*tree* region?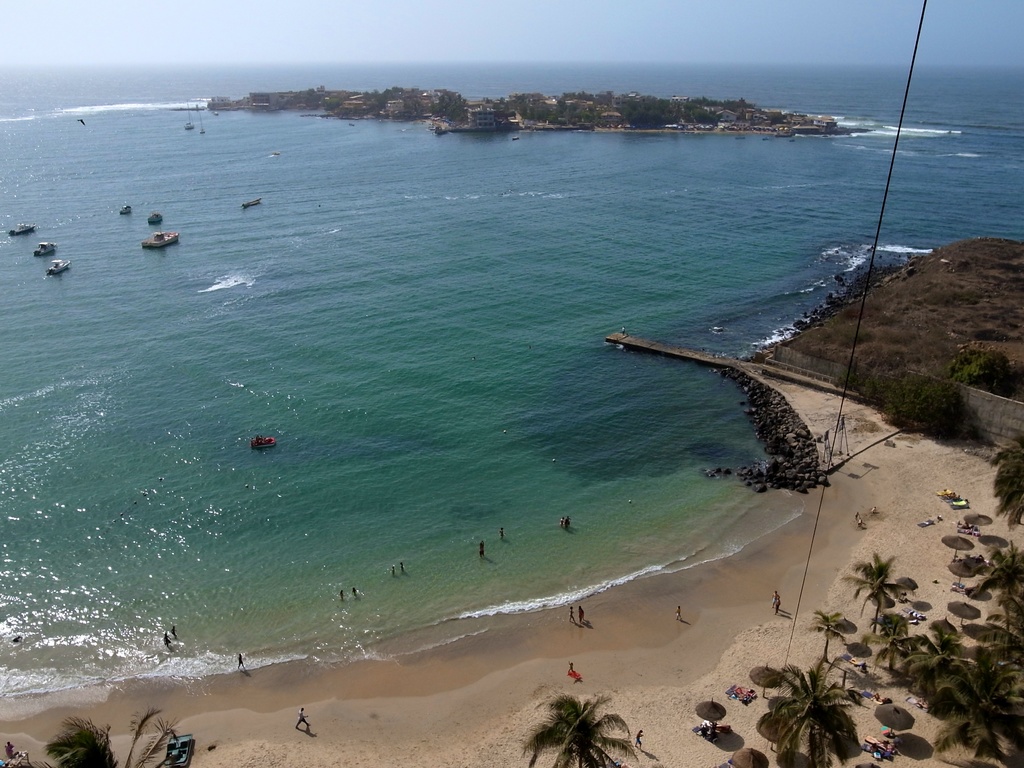
left=515, top=87, right=609, bottom=124
